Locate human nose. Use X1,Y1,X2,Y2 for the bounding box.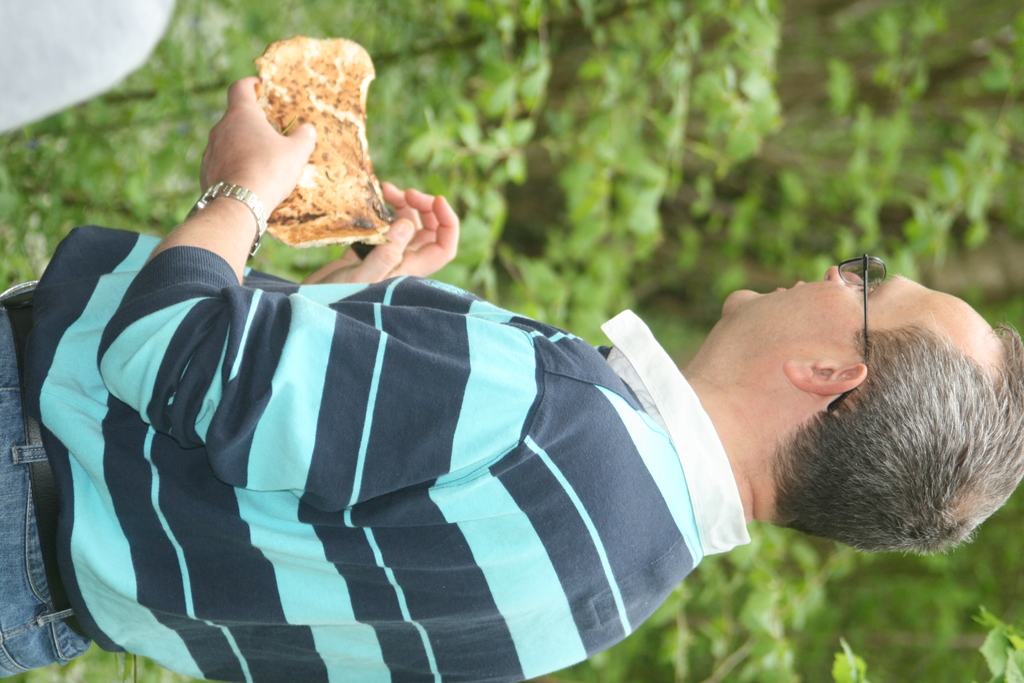
828,266,860,282.
